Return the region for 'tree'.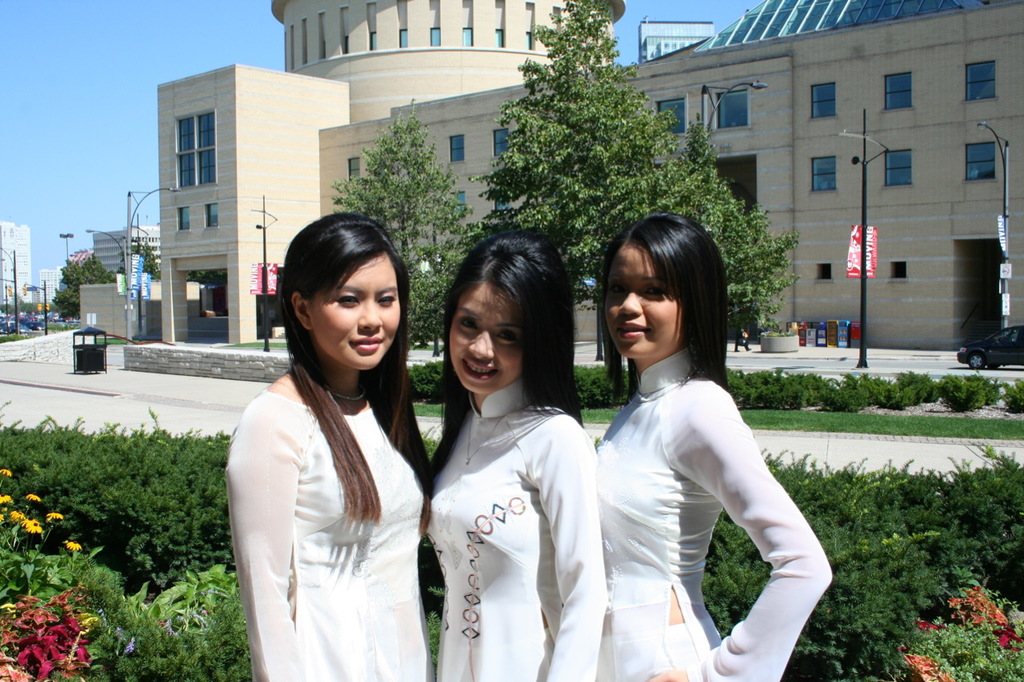
box(329, 99, 477, 348).
